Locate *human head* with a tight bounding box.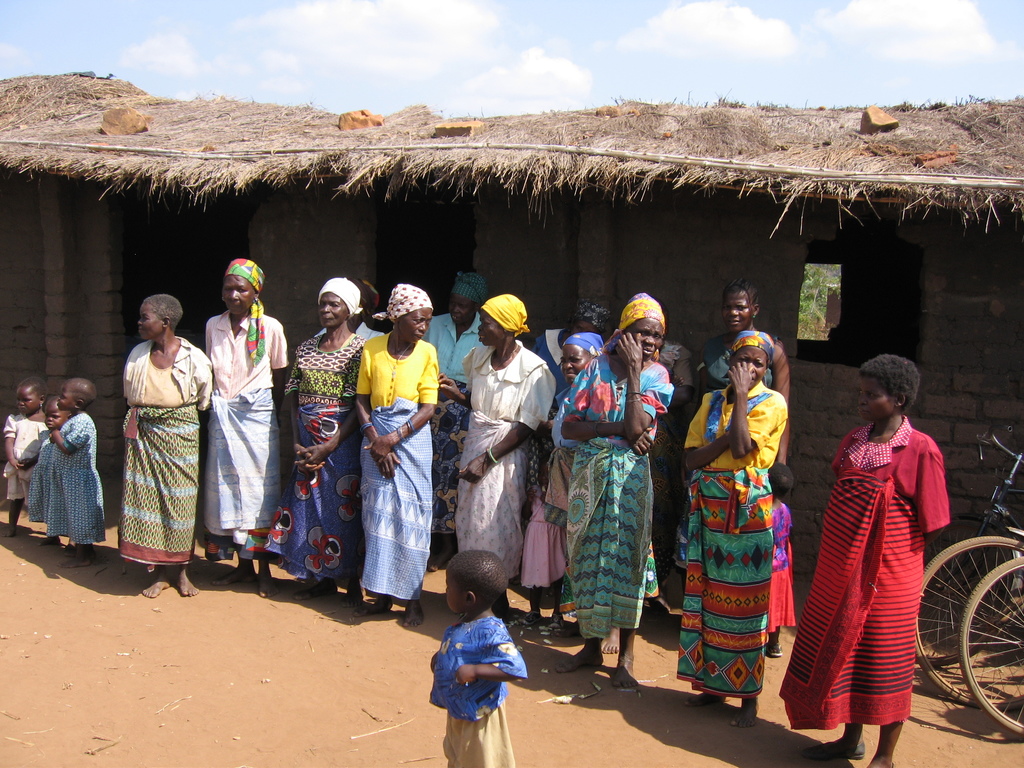
438/544/508/620.
